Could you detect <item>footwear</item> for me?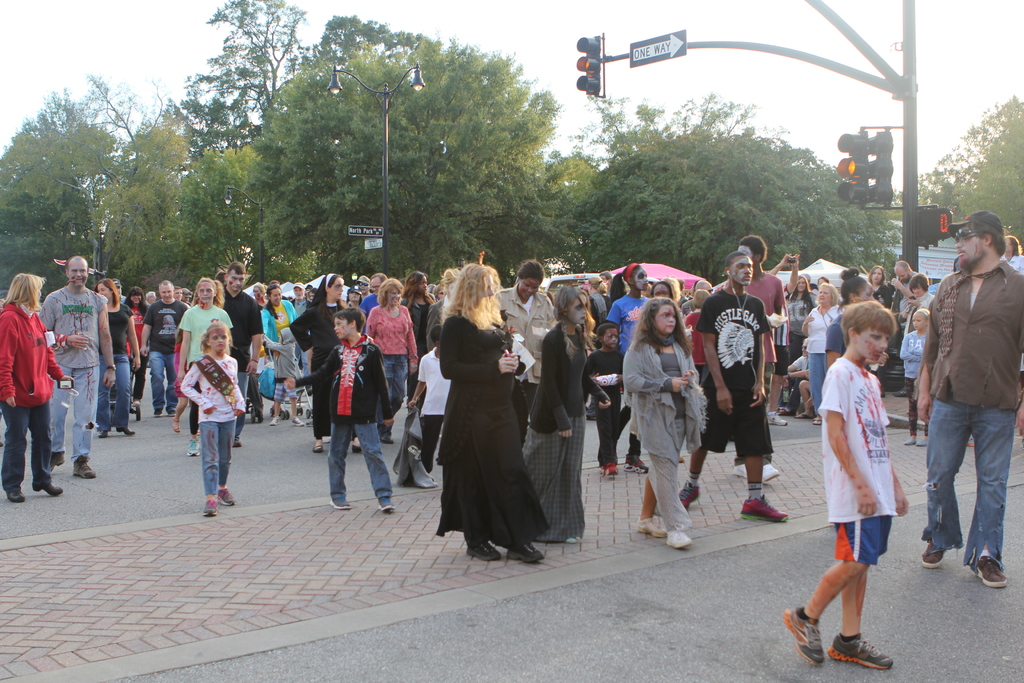
Detection result: 785, 603, 824, 664.
